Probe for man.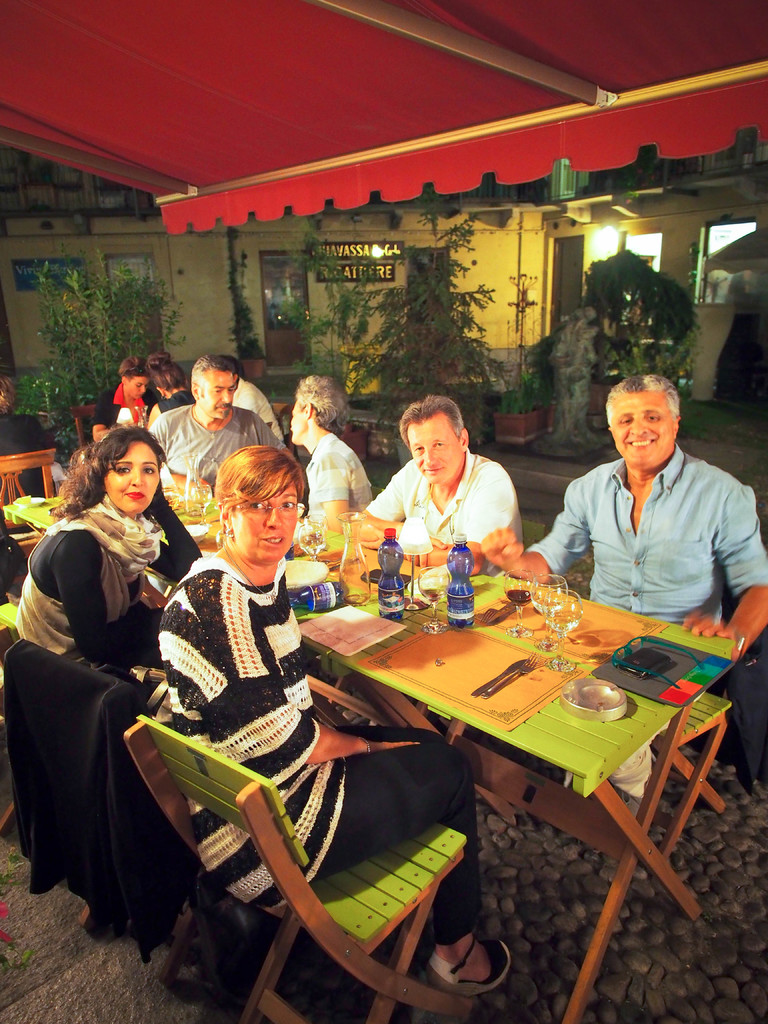
Probe result: 477 370 767 813.
